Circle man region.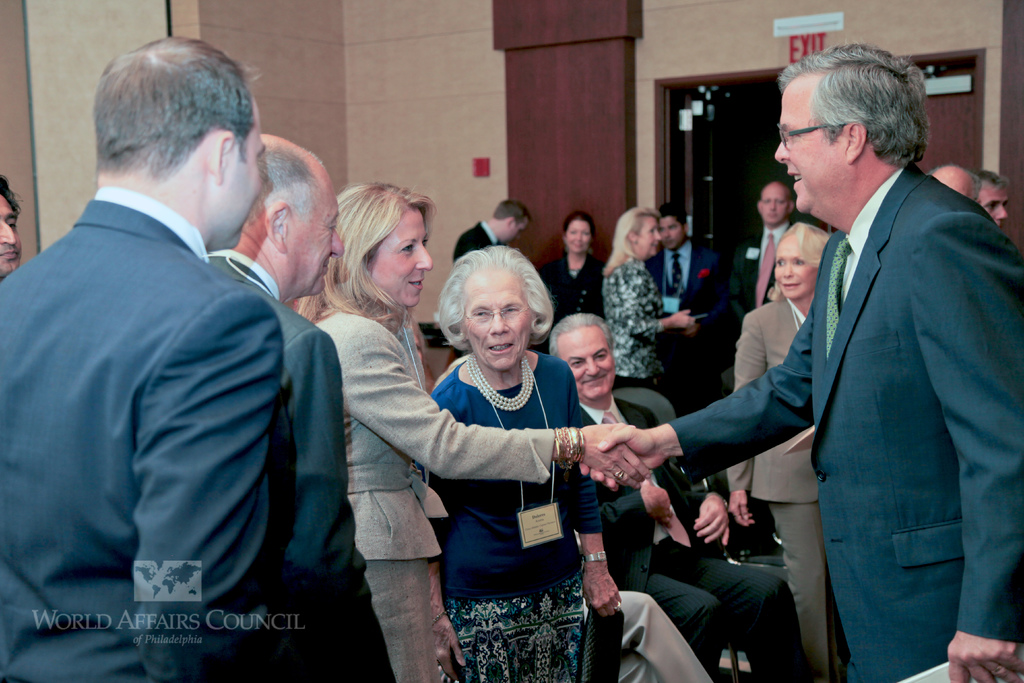
Region: bbox=(0, 174, 24, 283).
